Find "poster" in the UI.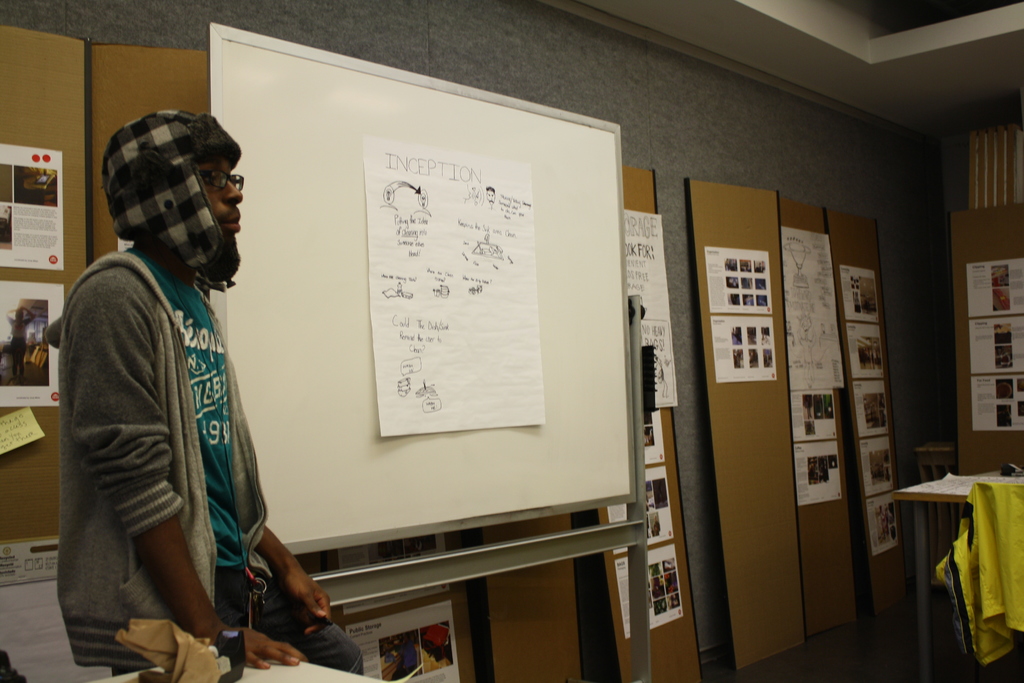
UI element at bbox=(364, 135, 540, 439).
